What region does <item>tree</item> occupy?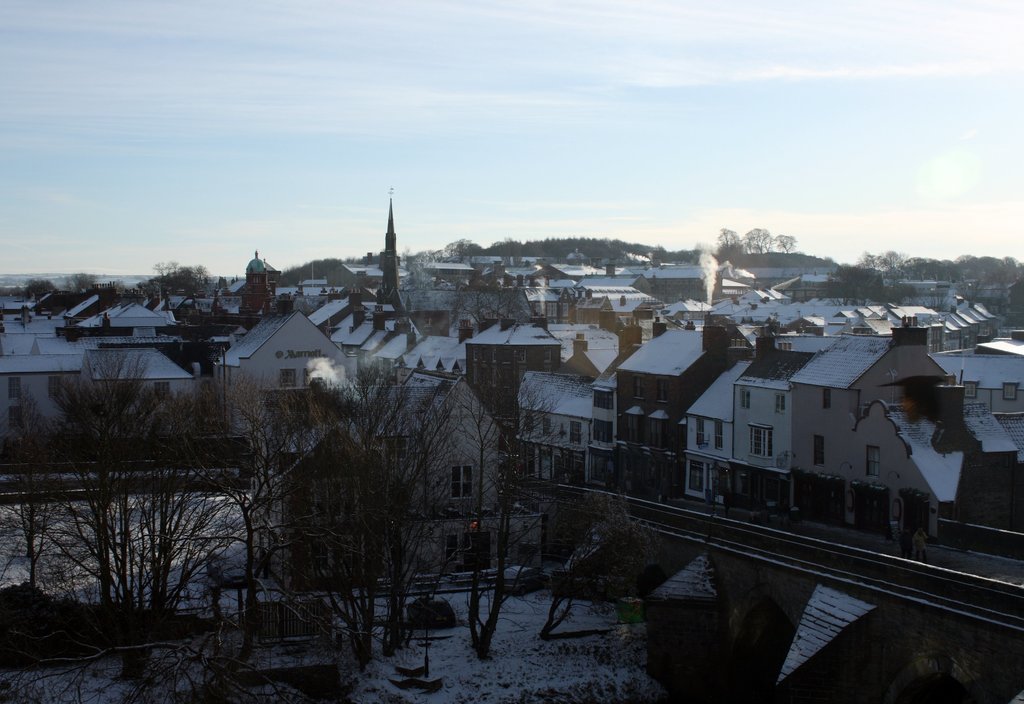
716/229/741/255.
